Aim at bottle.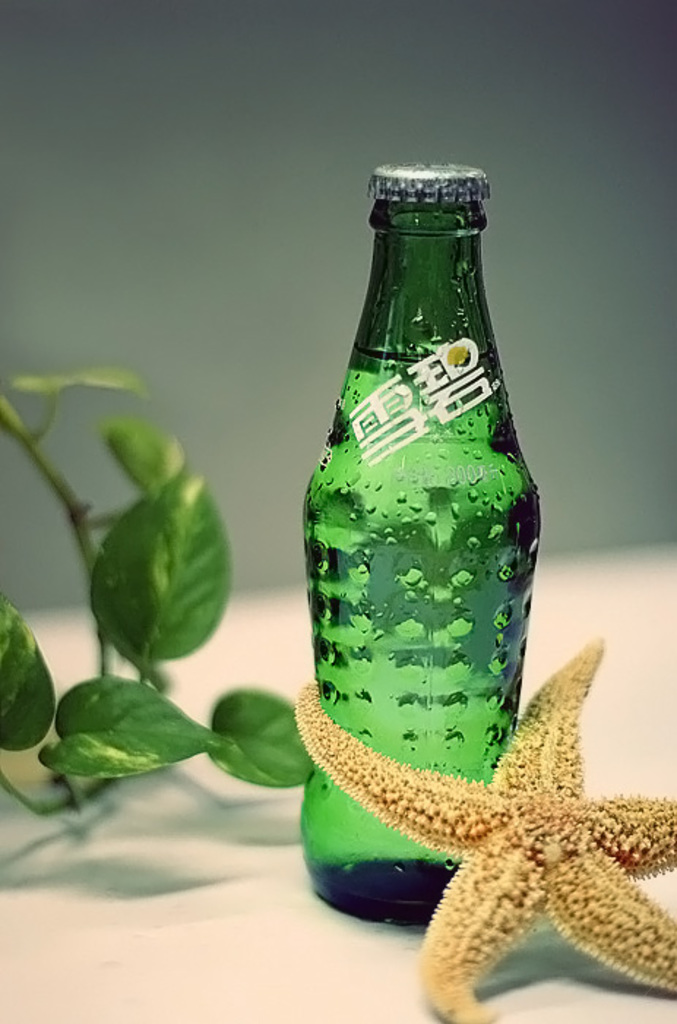
Aimed at region(300, 159, 532, 806).
